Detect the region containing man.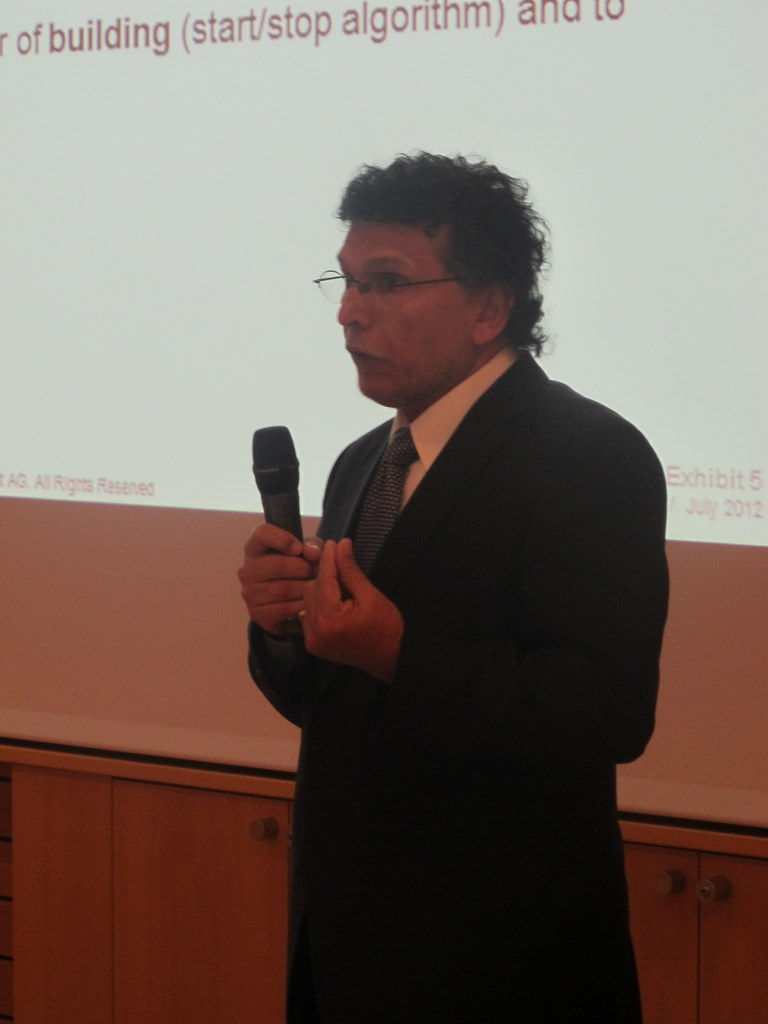
{"x1": 213, "y1": 148, "x2": 685, "y2": 994}.
